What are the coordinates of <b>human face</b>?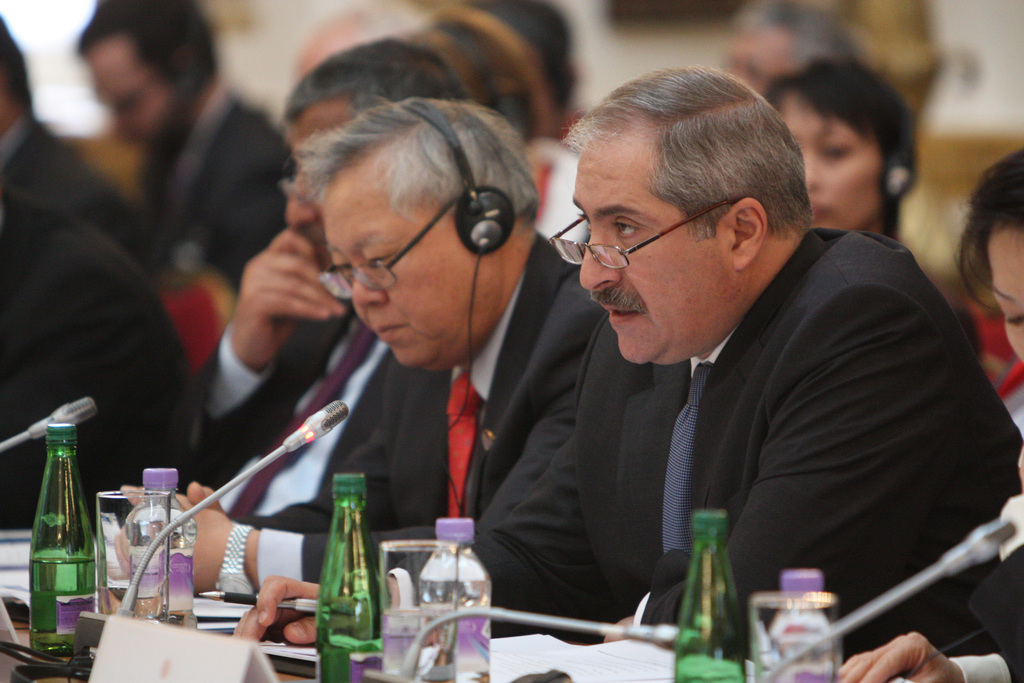
select_region(779, 94, 889, 230).
